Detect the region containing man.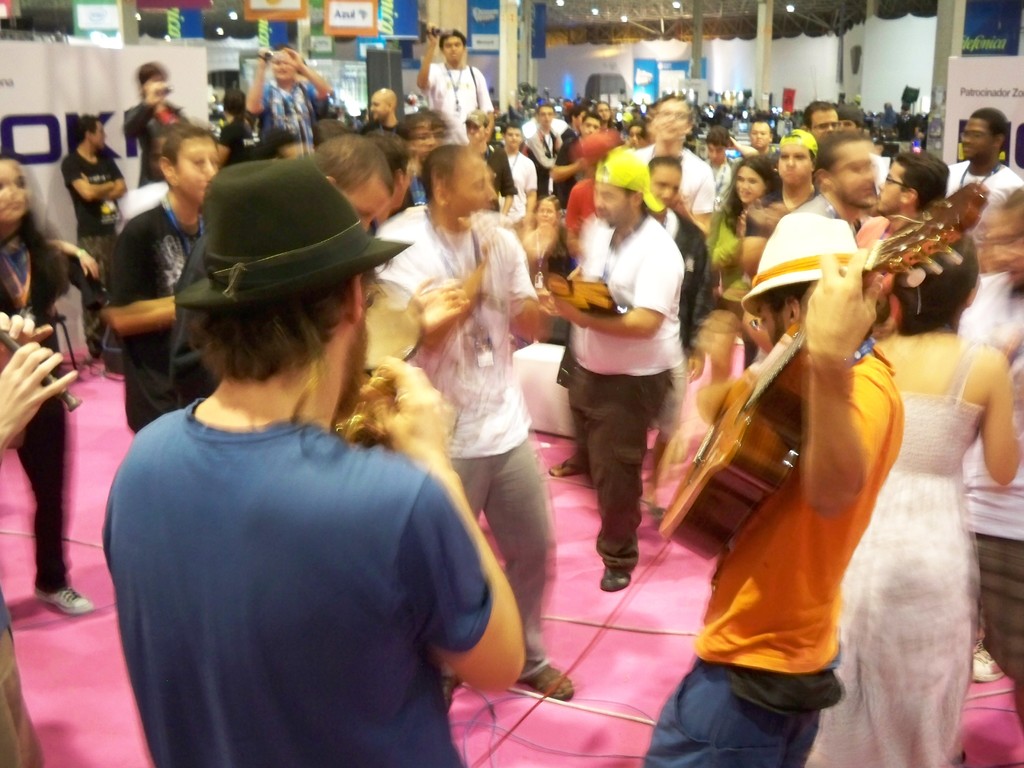
x1=165 y1=134 x2=470 y2=408.
